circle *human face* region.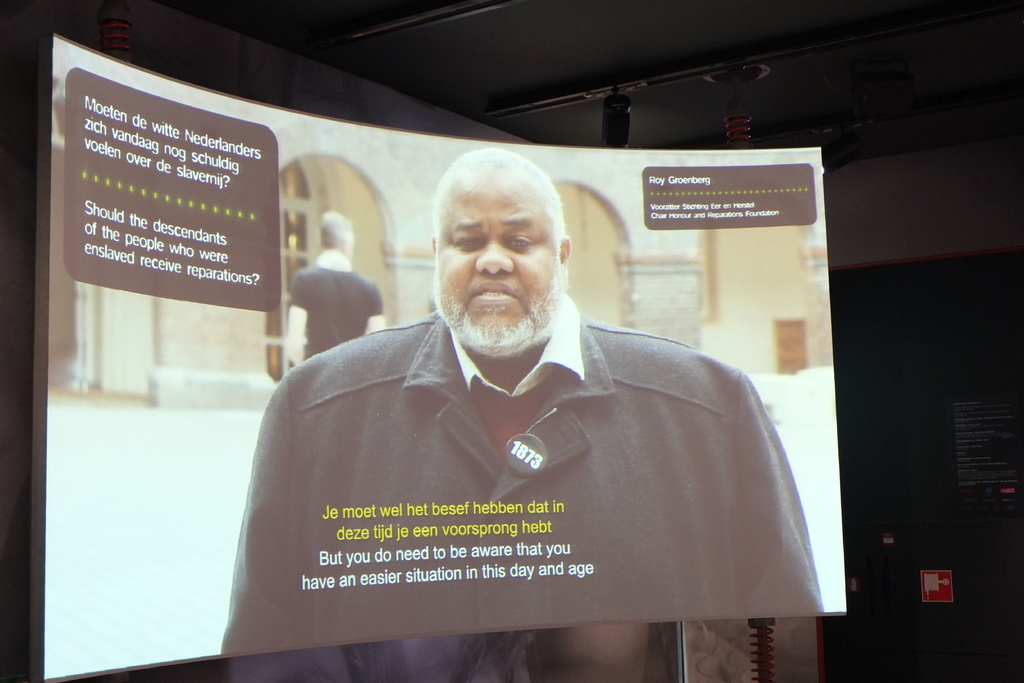
Region: (x1=431, y1=193, x2=557, y2=350).
